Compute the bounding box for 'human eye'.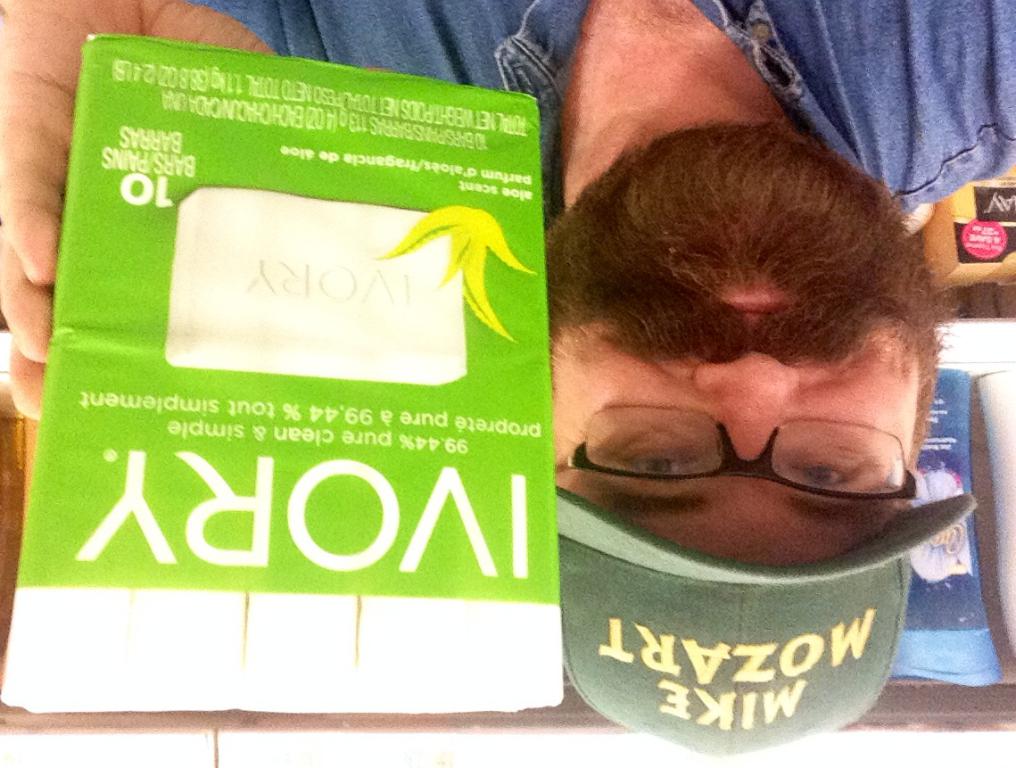
612/415/697/478.
